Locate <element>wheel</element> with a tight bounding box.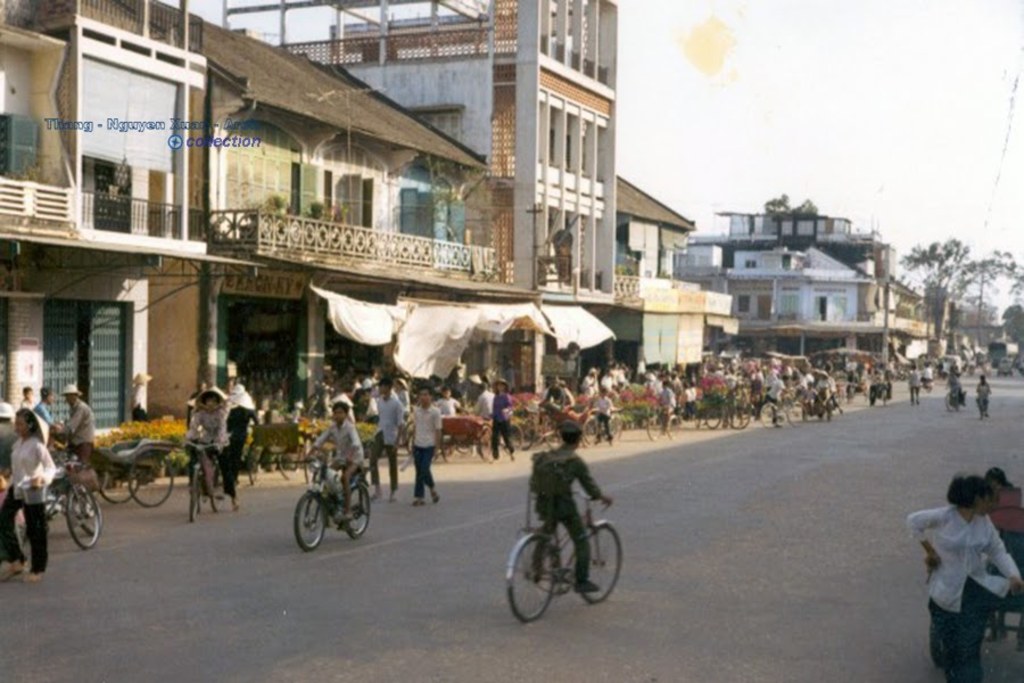
detection(125, 456, 177, 507).
